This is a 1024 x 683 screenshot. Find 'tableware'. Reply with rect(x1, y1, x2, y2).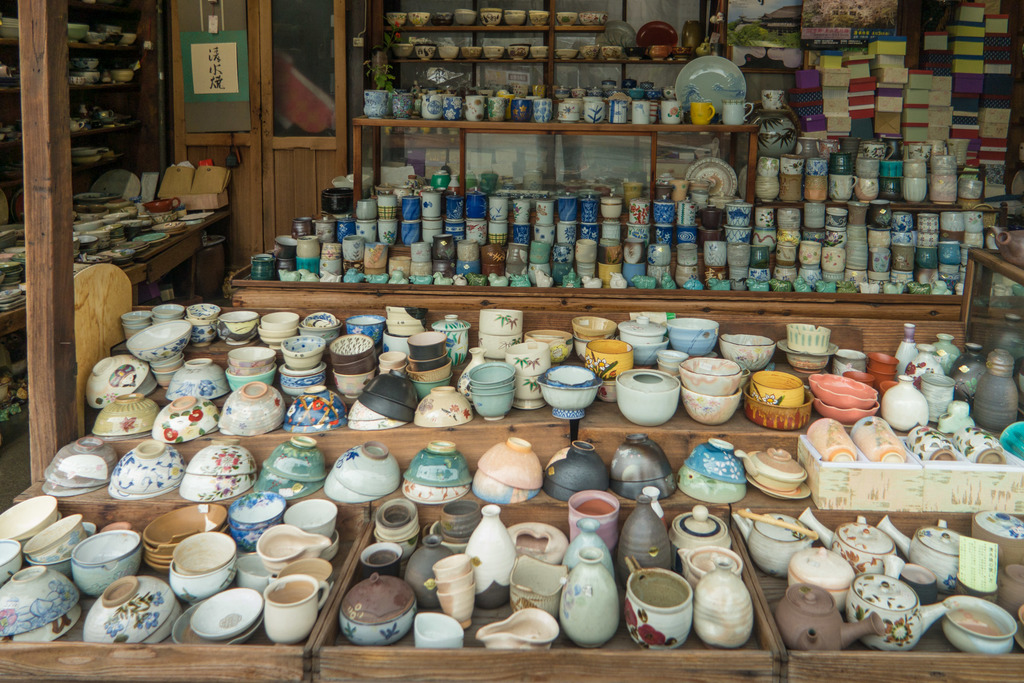
rect(506, 10, 525, 12).
